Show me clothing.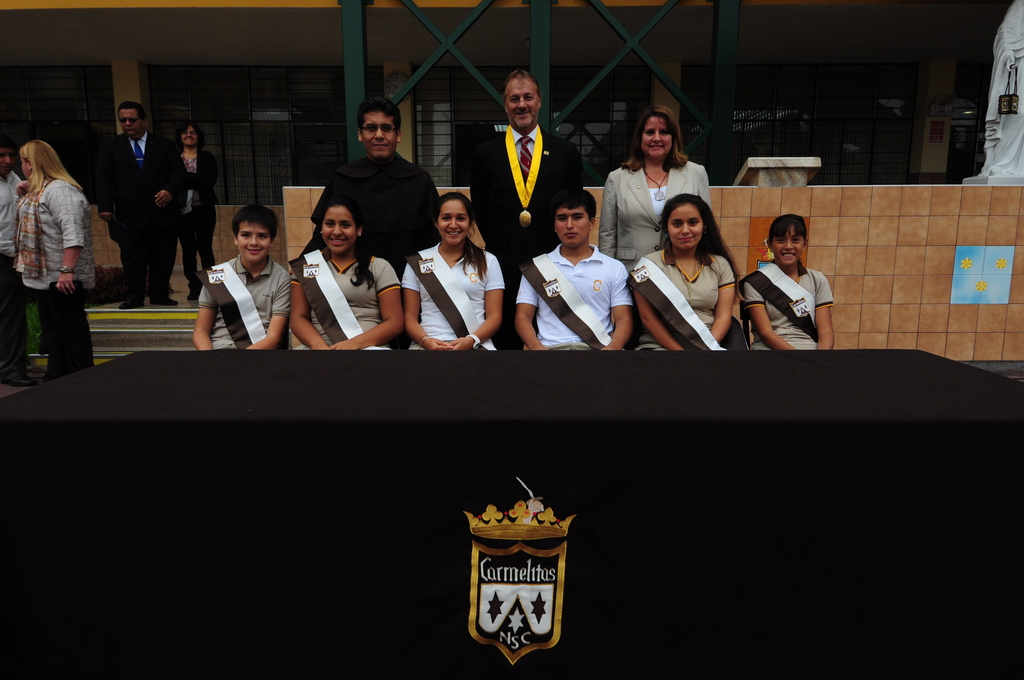
clothing is here: box=[632, 245, 741, 348].
